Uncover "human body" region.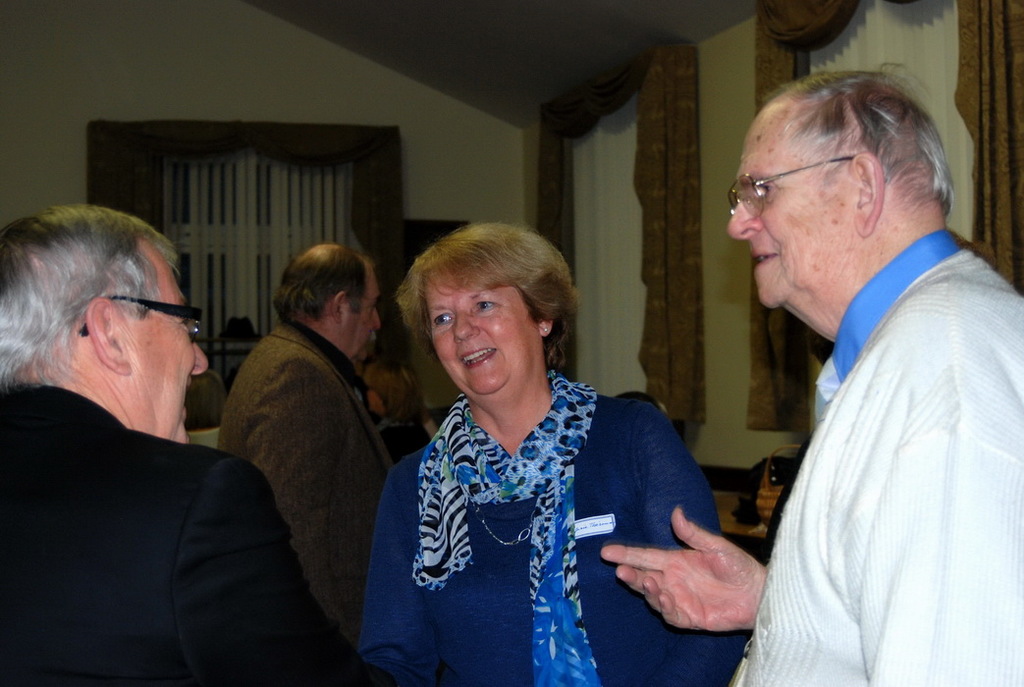
Uncovered: 606 63 1023 686.
